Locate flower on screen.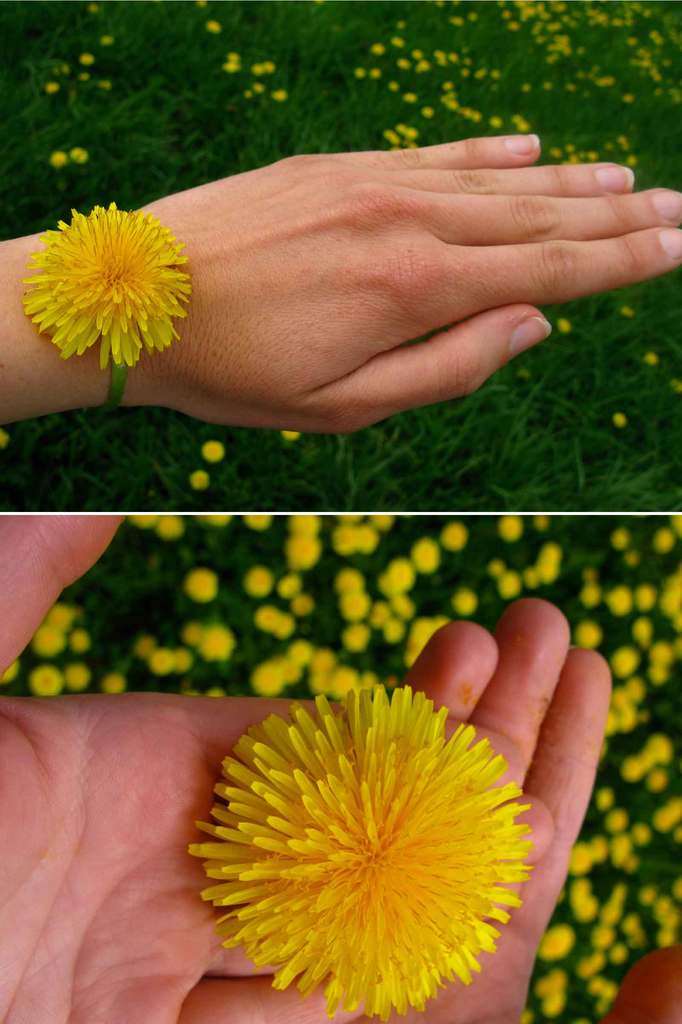
On screen at <region>184, 469, 211, 494</region>.
